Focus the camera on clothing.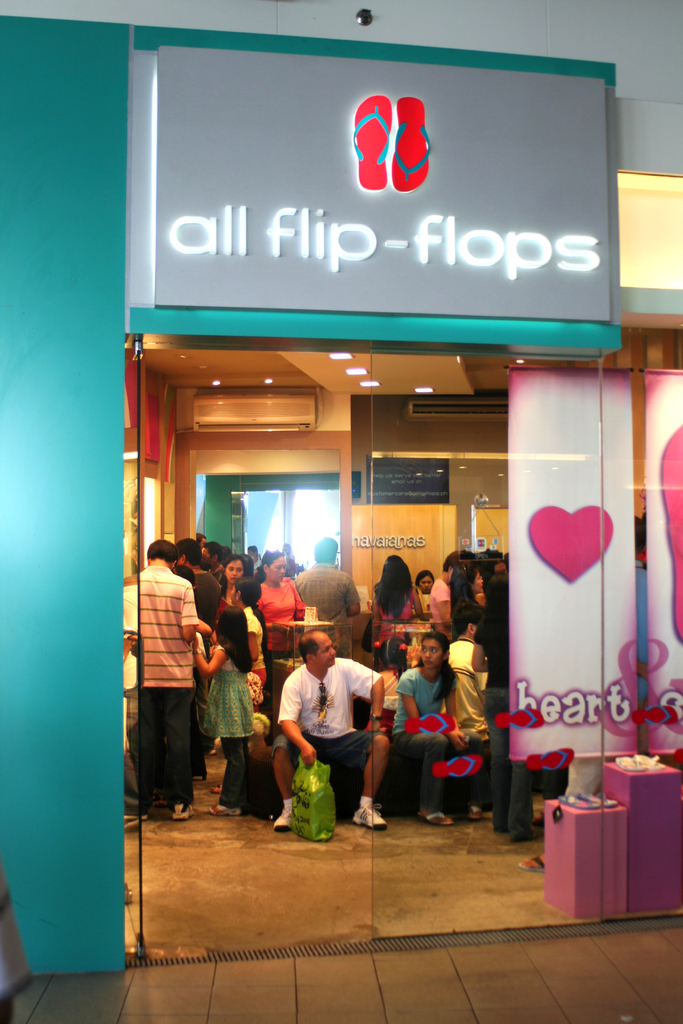
Focus region: crop(299, 563, 359, 642).
